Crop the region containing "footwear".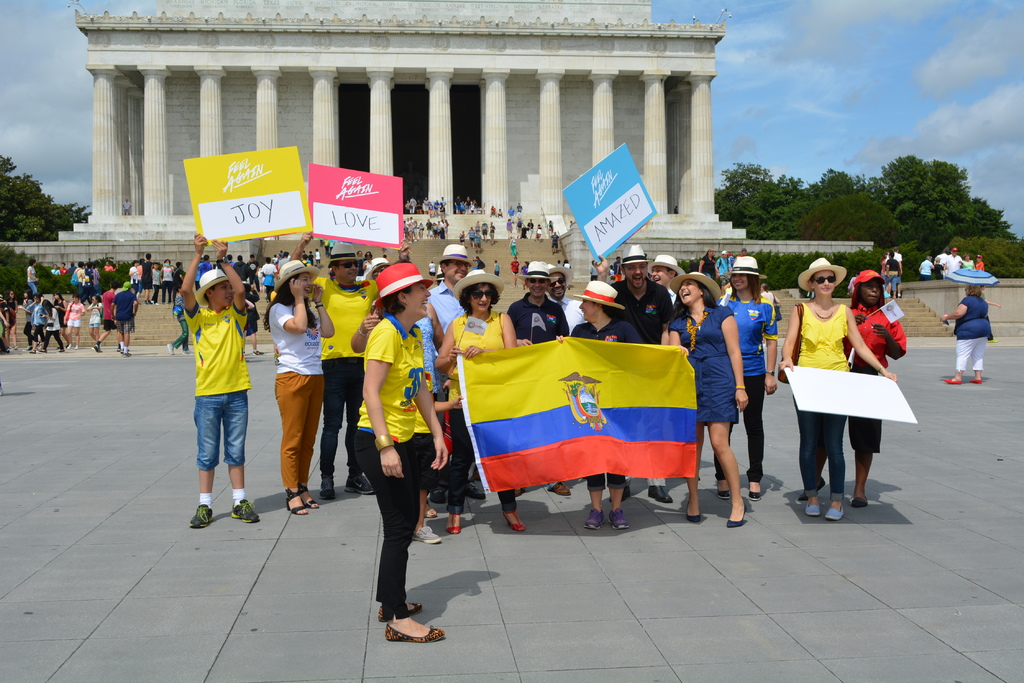
Crop region: <box>255,348,265,355</box>.
